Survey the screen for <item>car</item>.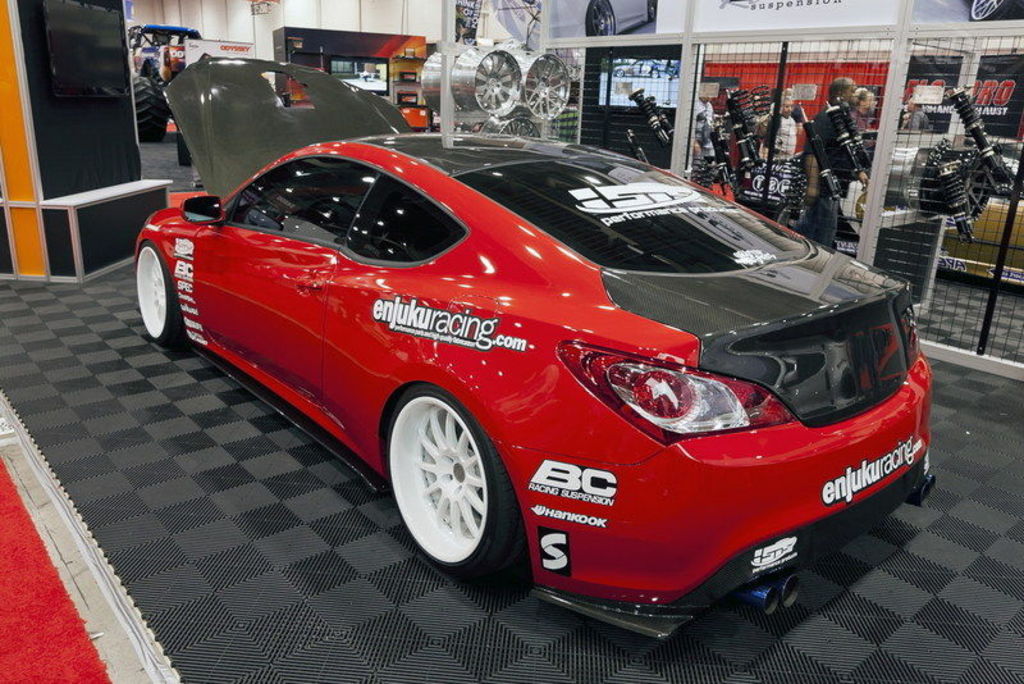
Survey found: rect(549, 0, 650, 37).
